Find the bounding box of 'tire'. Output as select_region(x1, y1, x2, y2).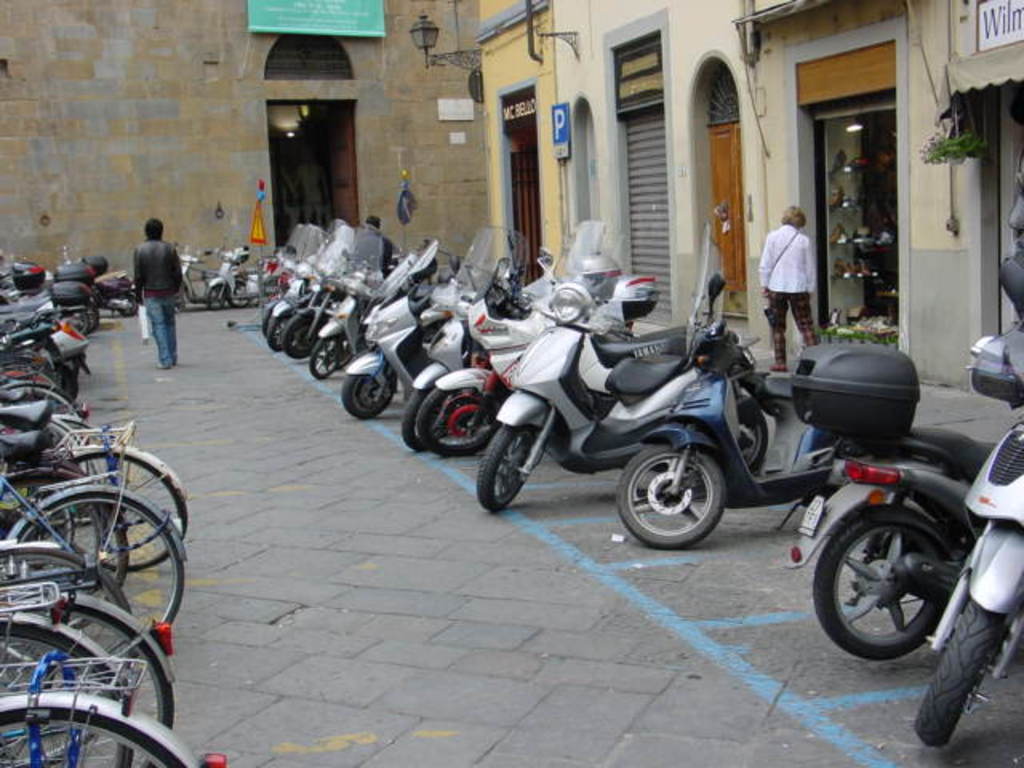
select_region(282, 314, 322, 357).
